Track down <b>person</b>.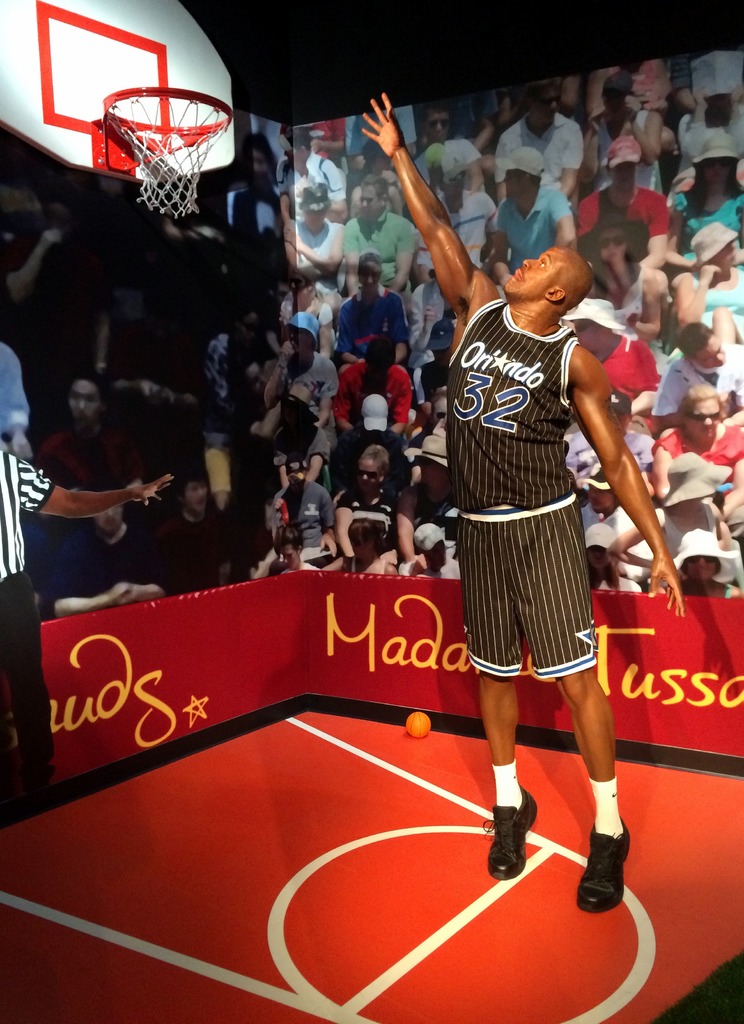
Tracked to locate(41, 369, 146, 491).
